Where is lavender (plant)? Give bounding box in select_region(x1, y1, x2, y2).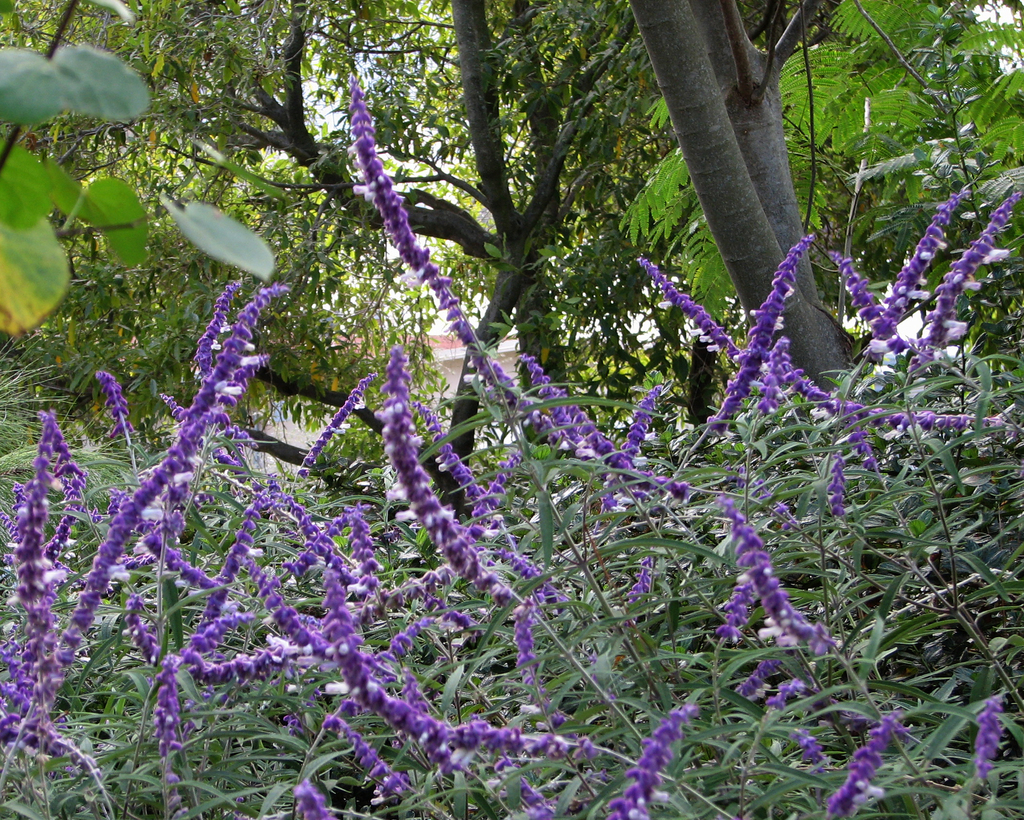
select_region(193, 276, 252, 375).
